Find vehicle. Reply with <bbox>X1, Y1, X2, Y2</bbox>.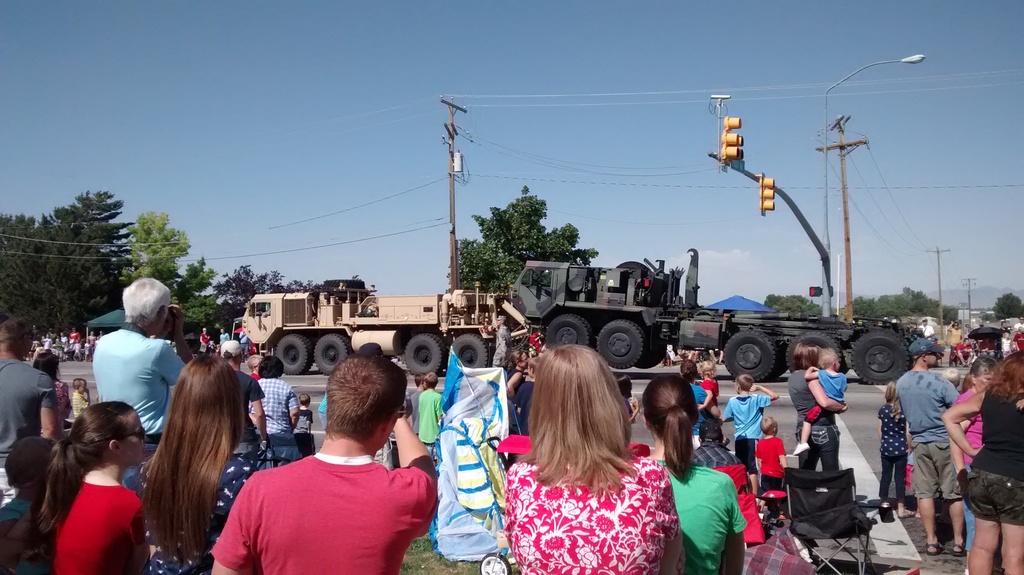
<bbox>244, 276, 522, 382</bbox>.
